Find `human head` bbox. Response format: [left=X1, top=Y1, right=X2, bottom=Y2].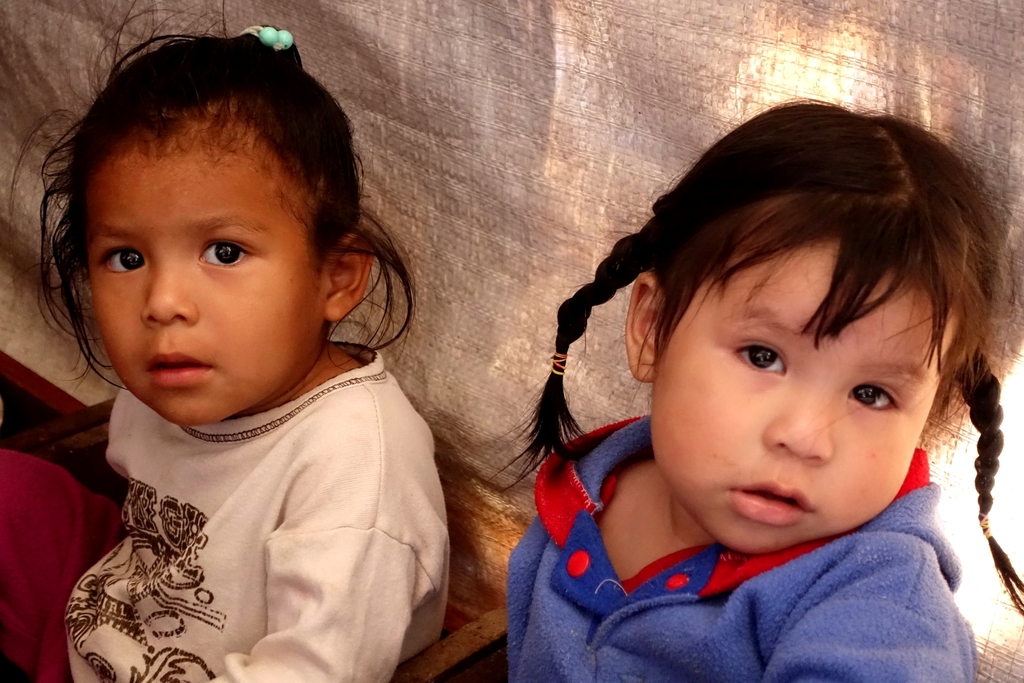
[left=22, top=24, right=385, bottom=429].
